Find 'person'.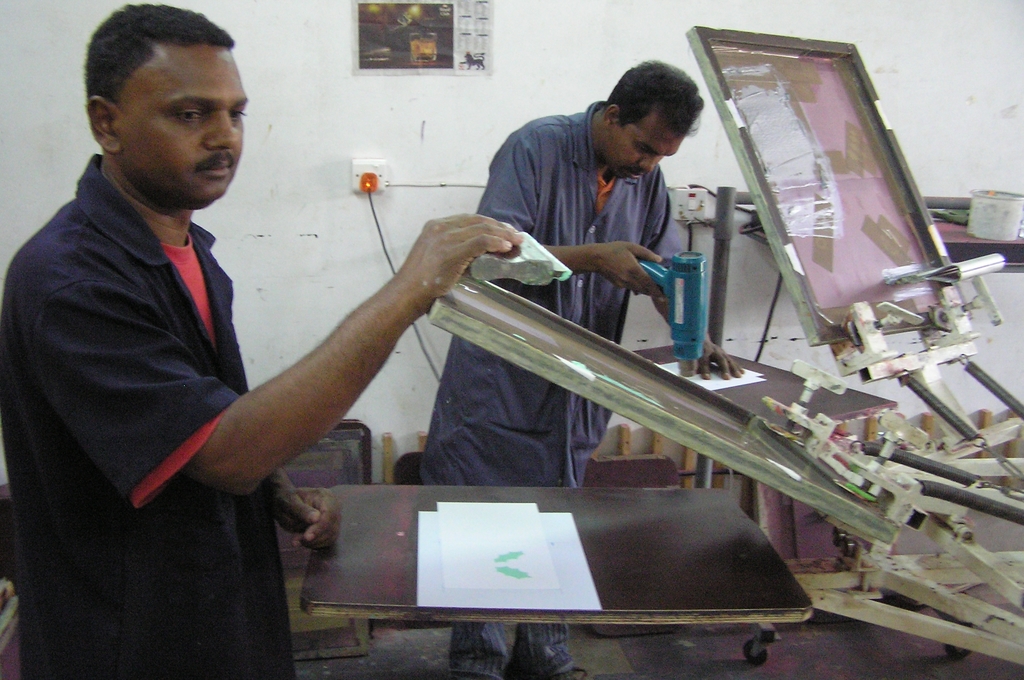
detection(421, 60, 741, 679).
